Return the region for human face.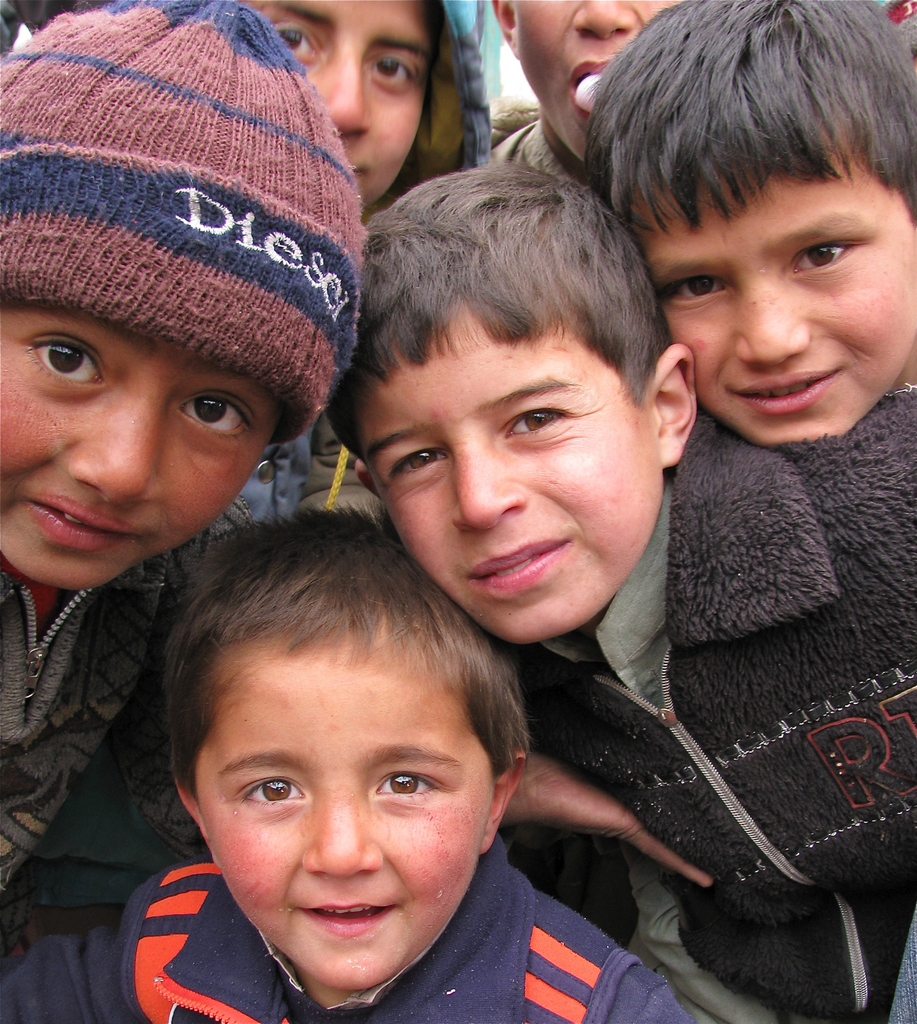
region(339, 305, 667, 648).
